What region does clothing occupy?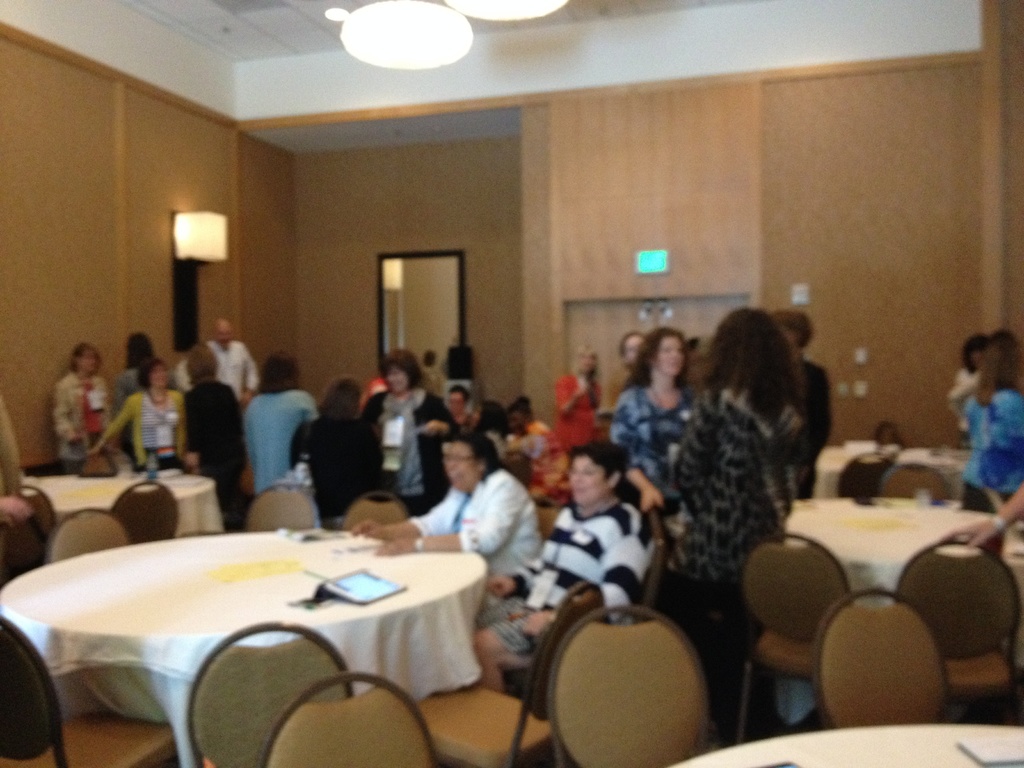
rect(515, 422, 552, 495).
